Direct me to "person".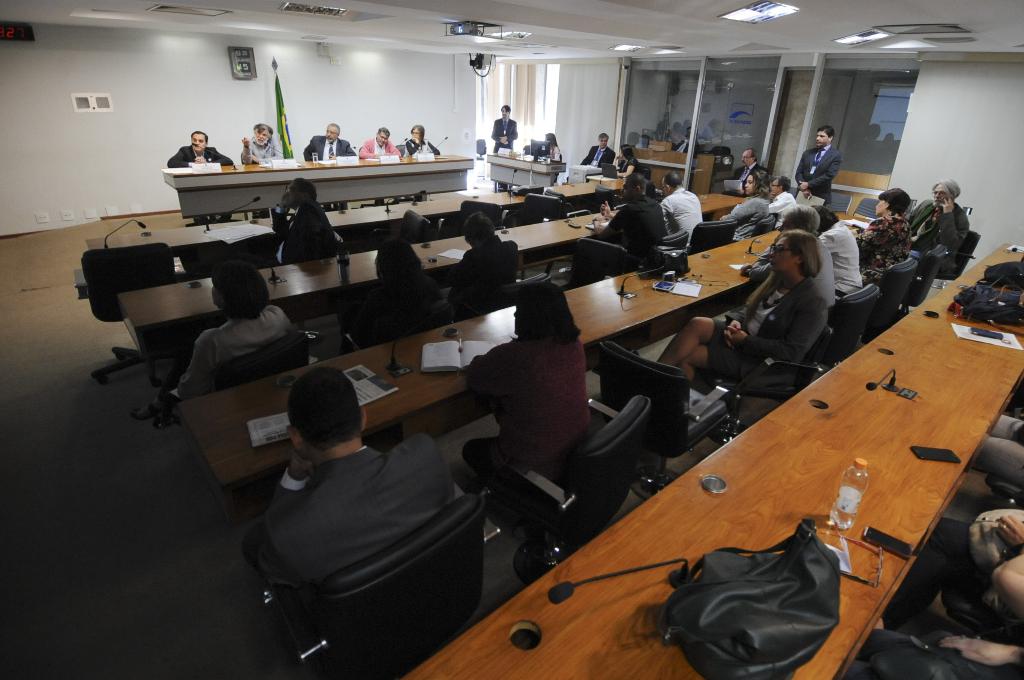
Direction: (left=152, top=255, right=294, bottom=413).
